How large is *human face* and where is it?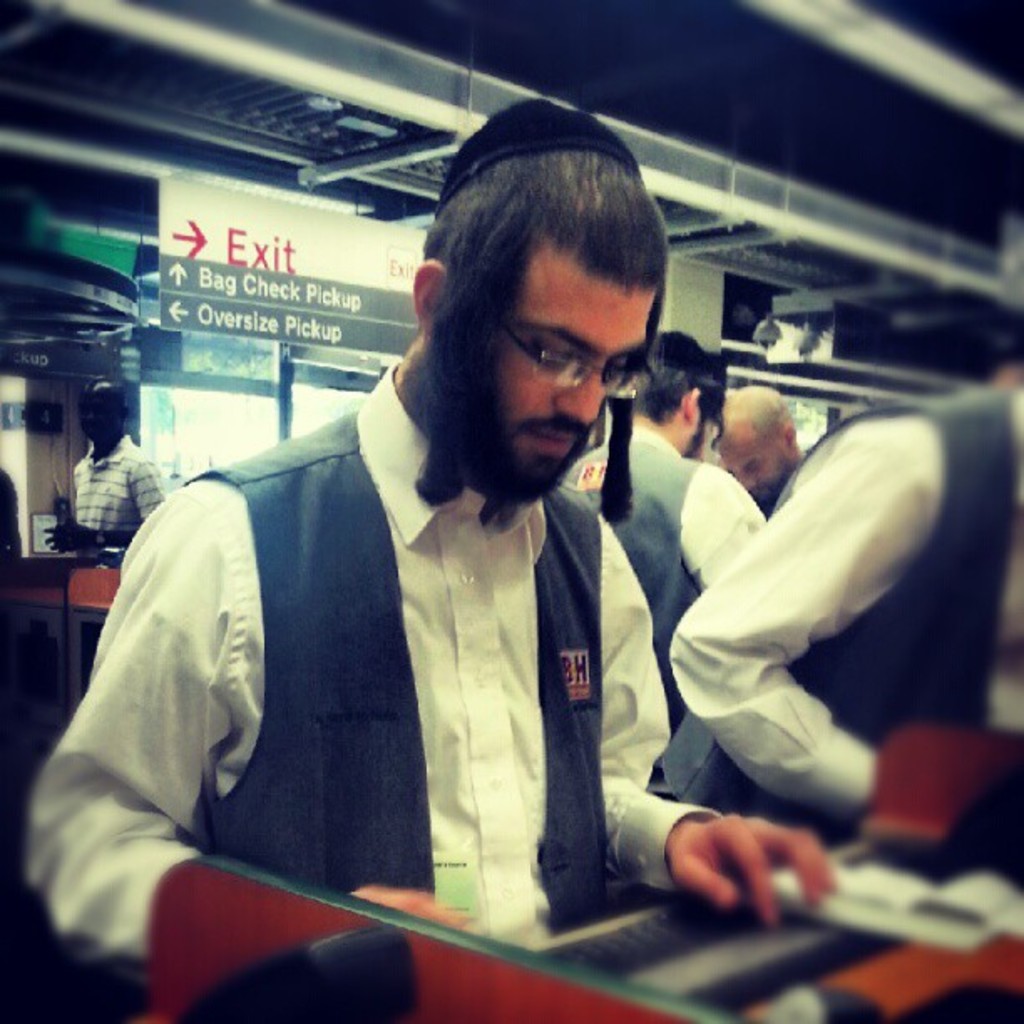
Bounding box: region(420, 239, 659, 502).
